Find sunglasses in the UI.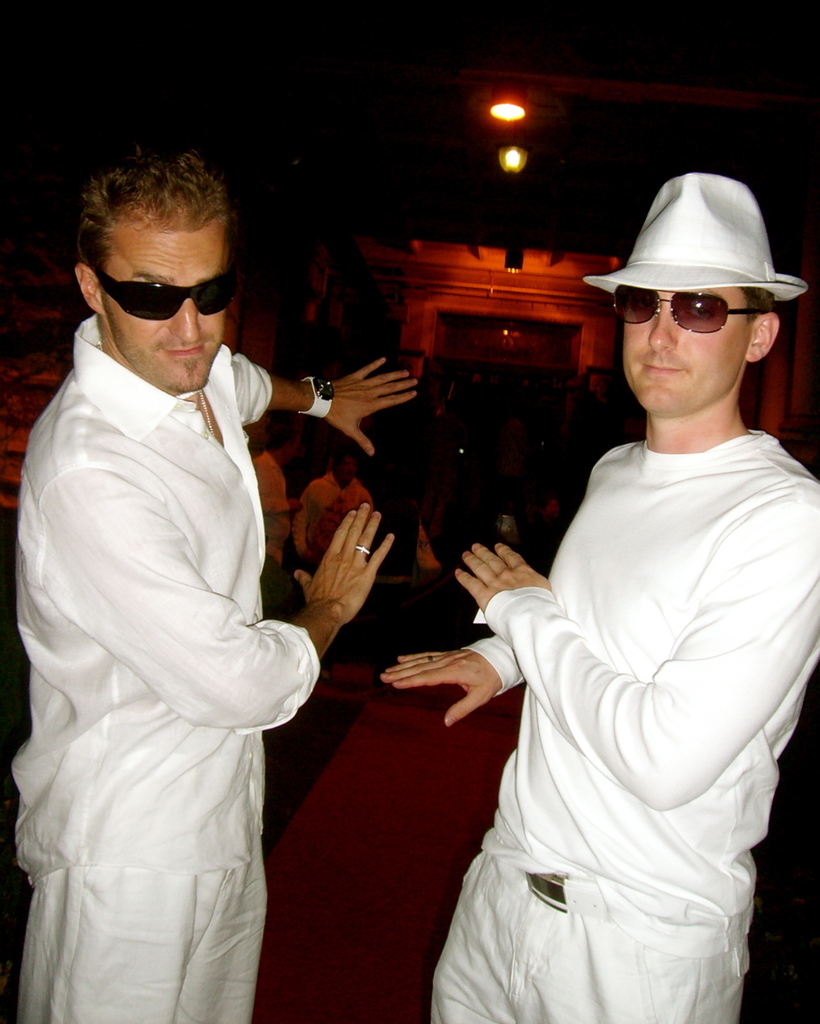
UI element at (614,291,768,333).
